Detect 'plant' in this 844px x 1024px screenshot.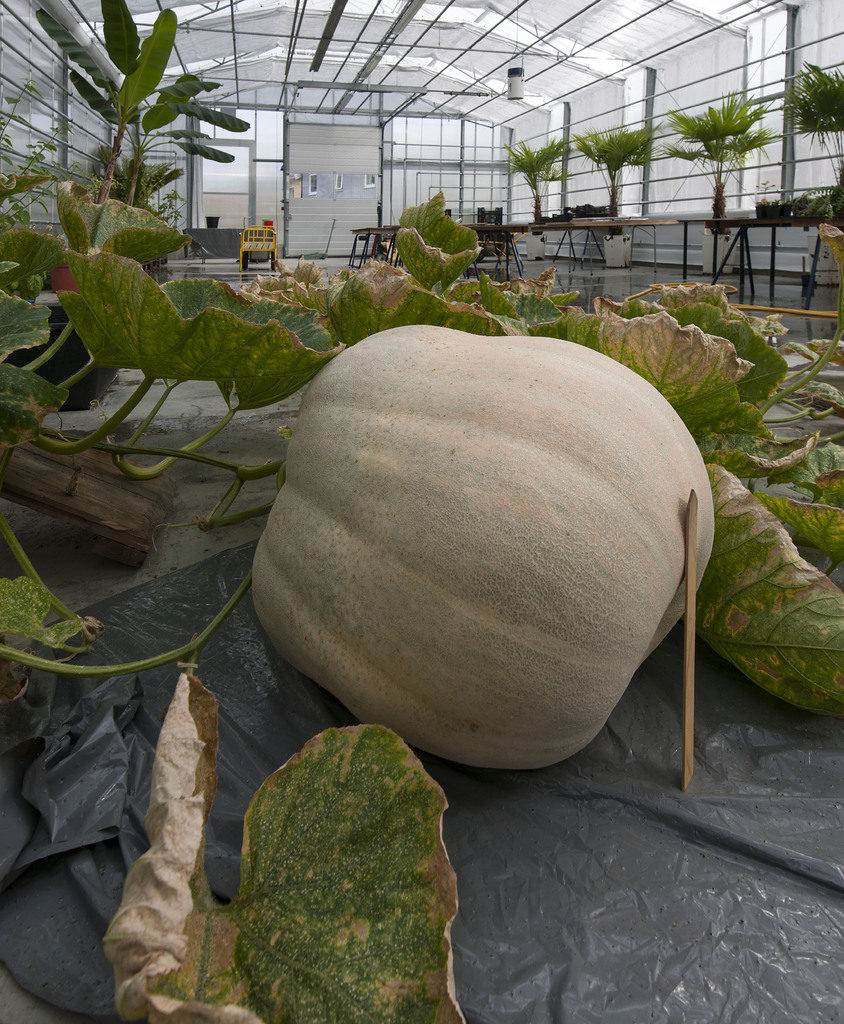
Detection: Rect(93, 136, 186, 230).
